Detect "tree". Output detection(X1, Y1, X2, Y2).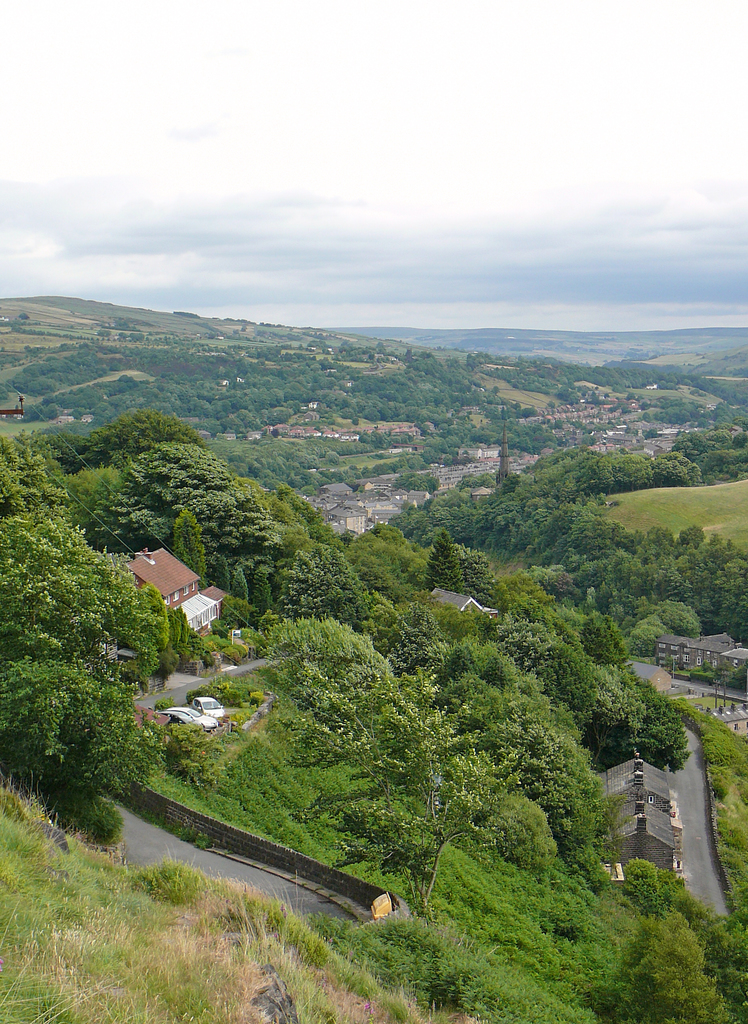
detection(8, 364, 41, 395).
